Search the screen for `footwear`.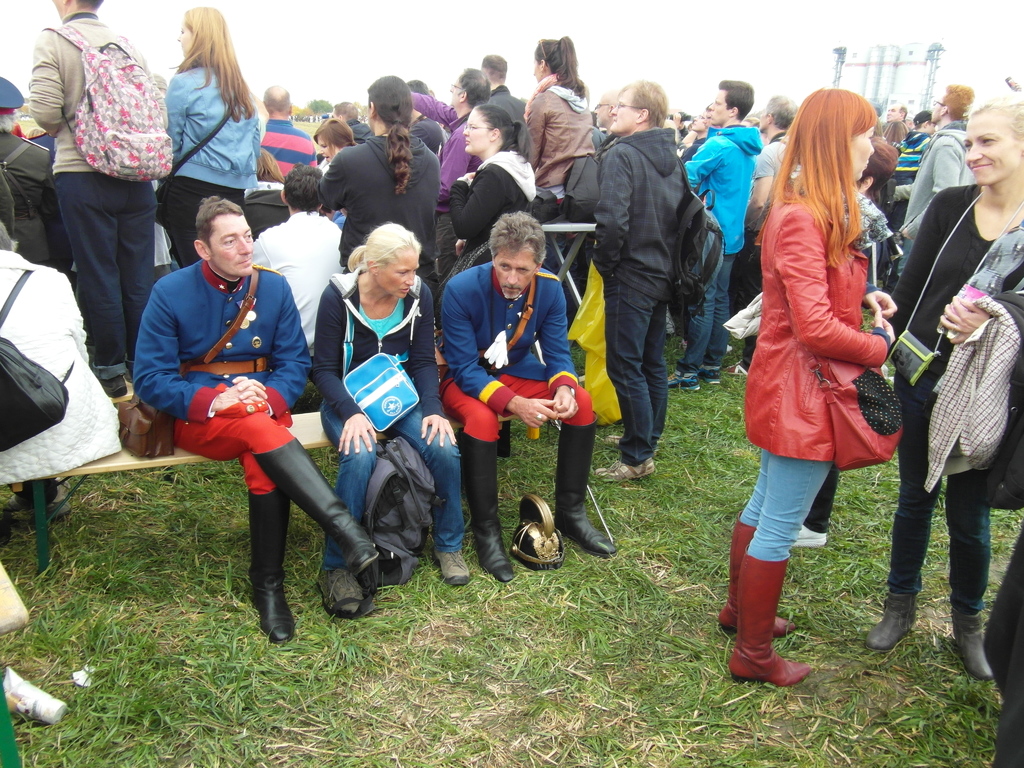
Found at 604,434,658,456.
